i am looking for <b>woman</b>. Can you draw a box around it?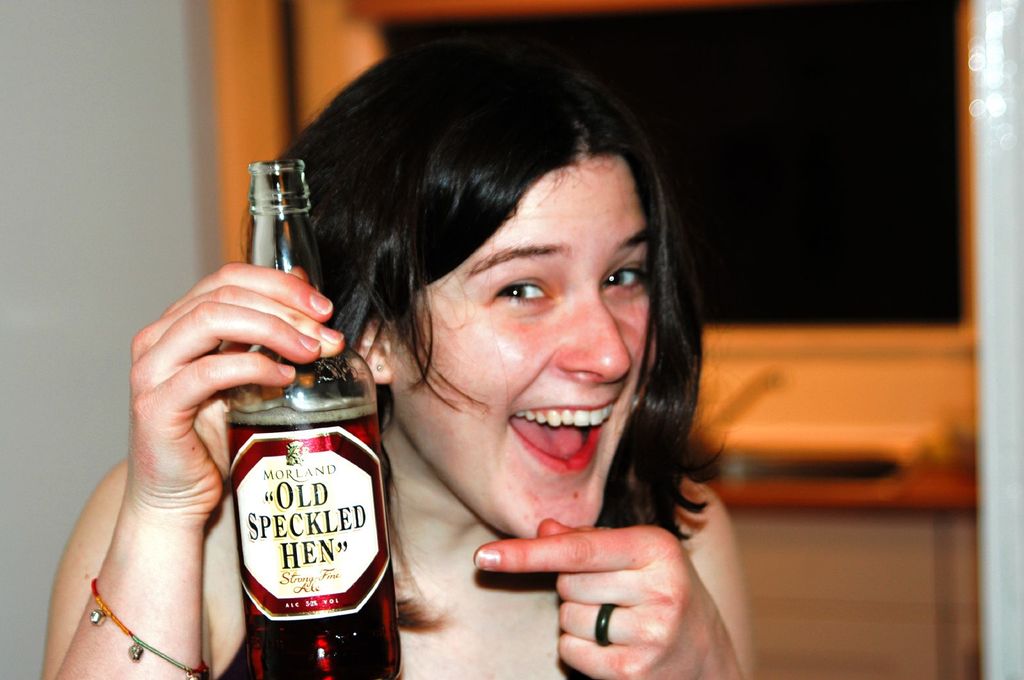
Sure, the bounding box is left=40, top=37, right=756, bottom=679.
